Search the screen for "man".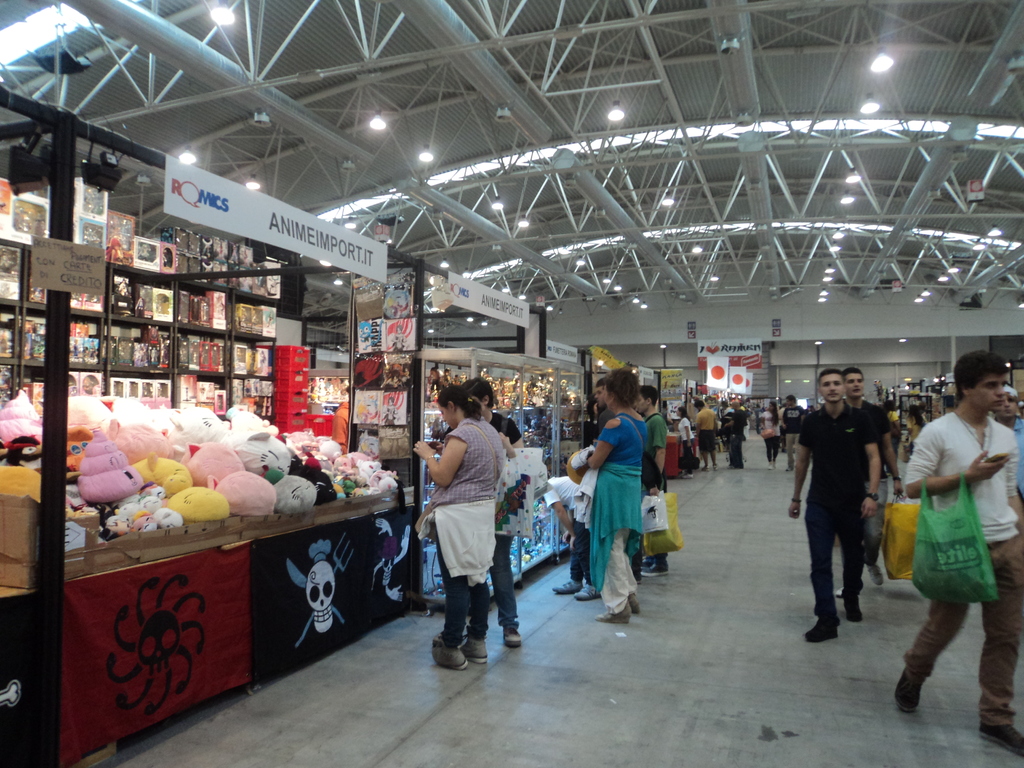
Found at crop(902, 351, 1023, 758).
